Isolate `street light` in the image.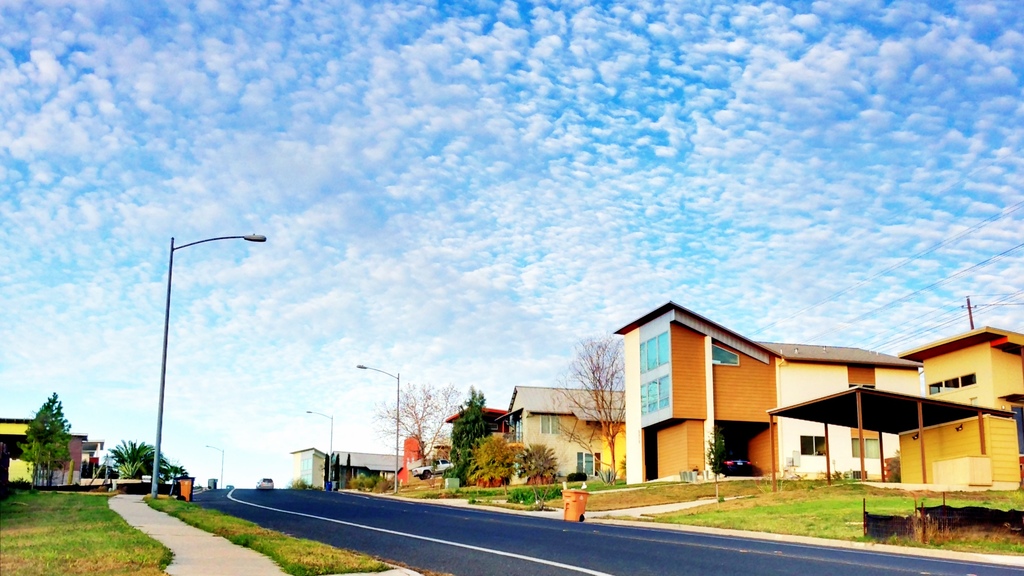
Isolated region: x1=147, y1=206, x2=262, y2=482.
